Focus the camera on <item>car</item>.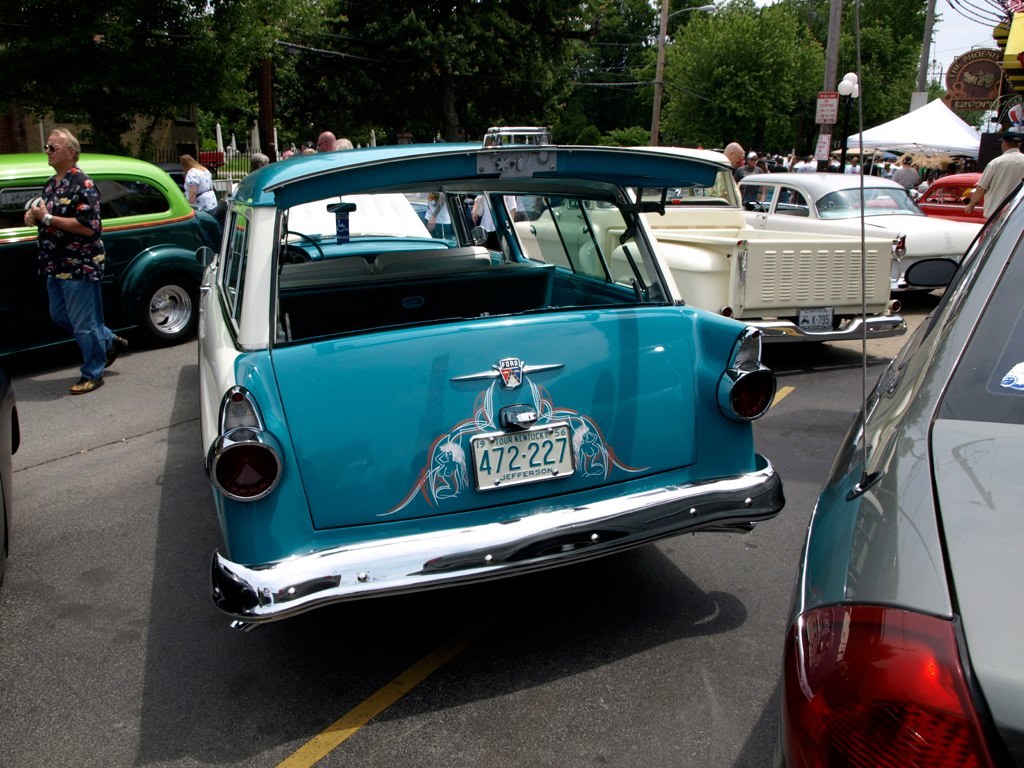
Focus region: (854, 169, 984, 224).
